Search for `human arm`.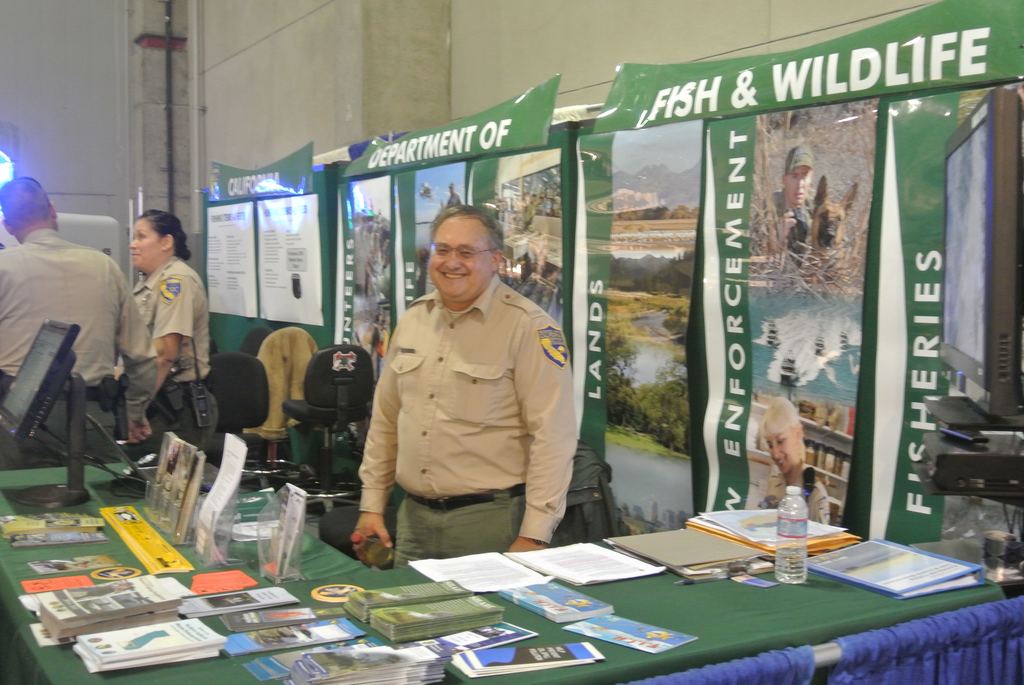
Found at rect(338, 315, 396, 548).
